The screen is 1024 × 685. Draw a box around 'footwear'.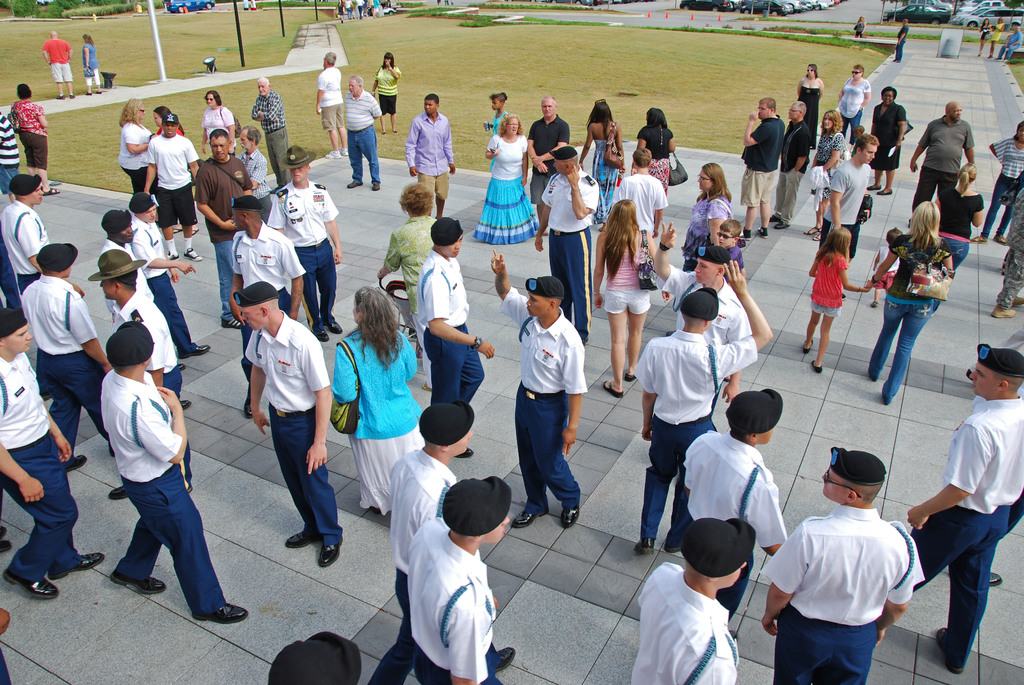
(184,248,202,264).
